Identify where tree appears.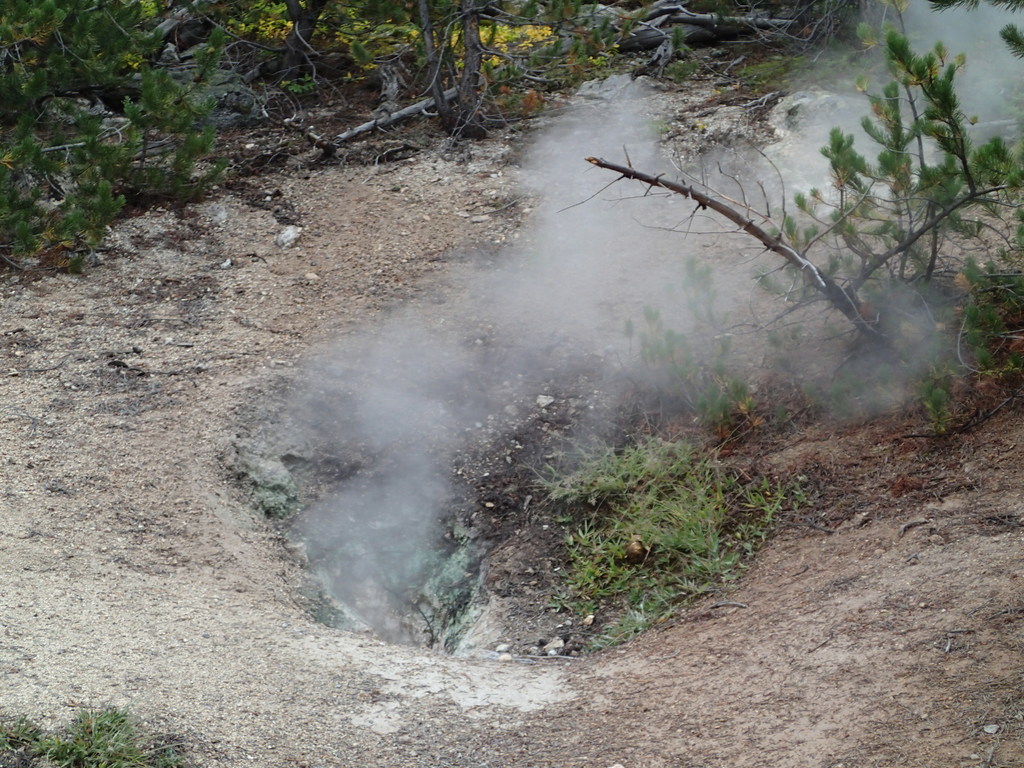
Appears at bbox=[608, 0, 816, 70].
